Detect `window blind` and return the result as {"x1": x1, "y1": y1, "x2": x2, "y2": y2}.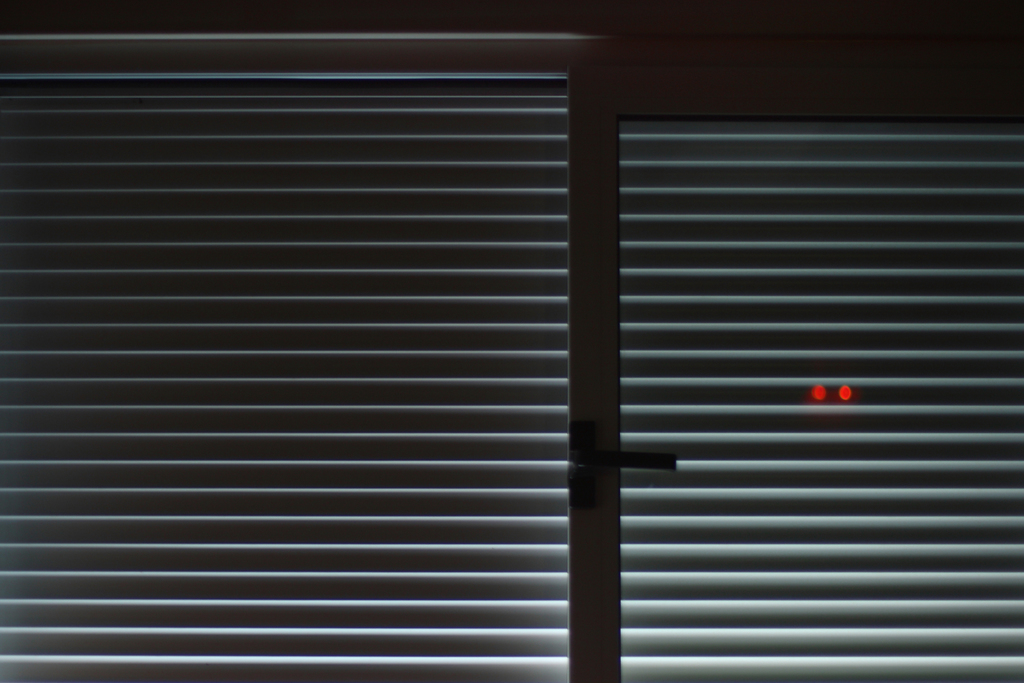
{"x1": 0, "y1": 77, "x2": 570, "y2": 682}.
